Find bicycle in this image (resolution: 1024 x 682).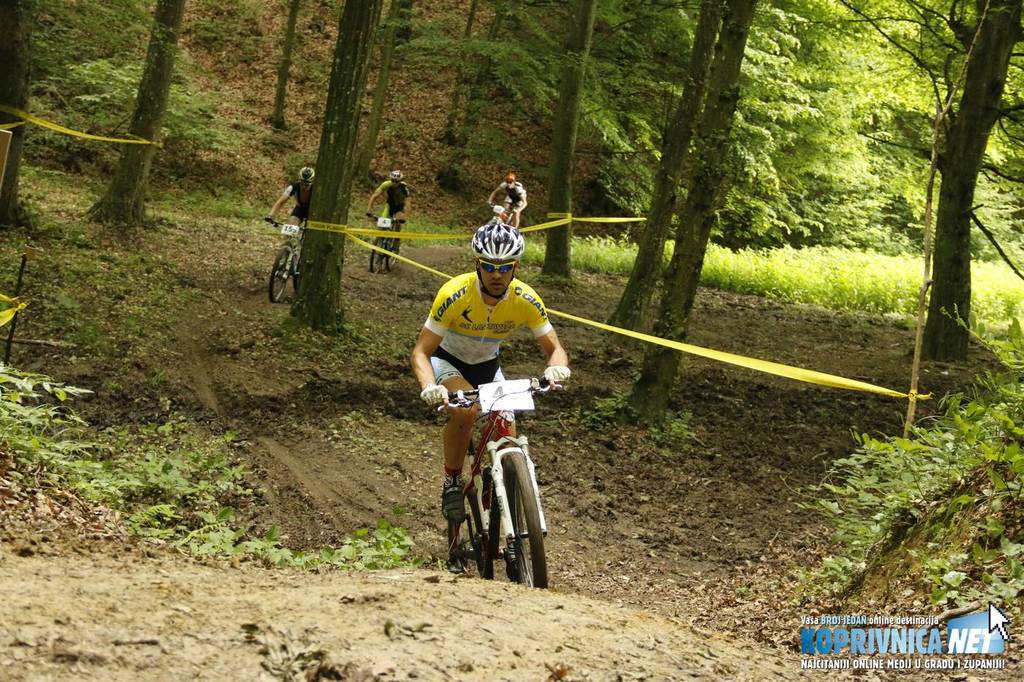
365:213:407:273.
